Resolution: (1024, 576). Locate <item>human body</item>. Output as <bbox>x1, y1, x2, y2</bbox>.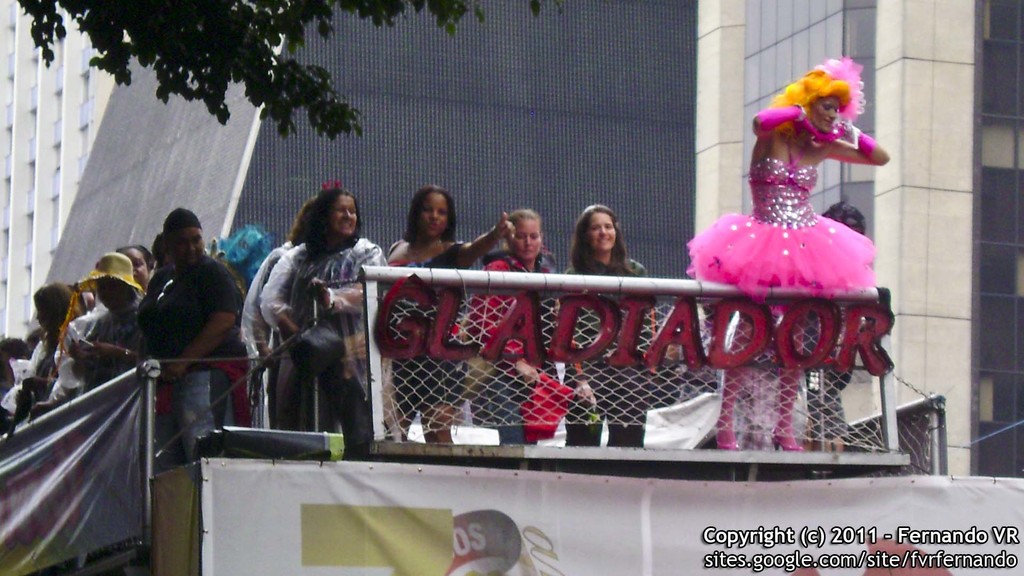
<bbox>127, 211, 238, 406</bbox>.
